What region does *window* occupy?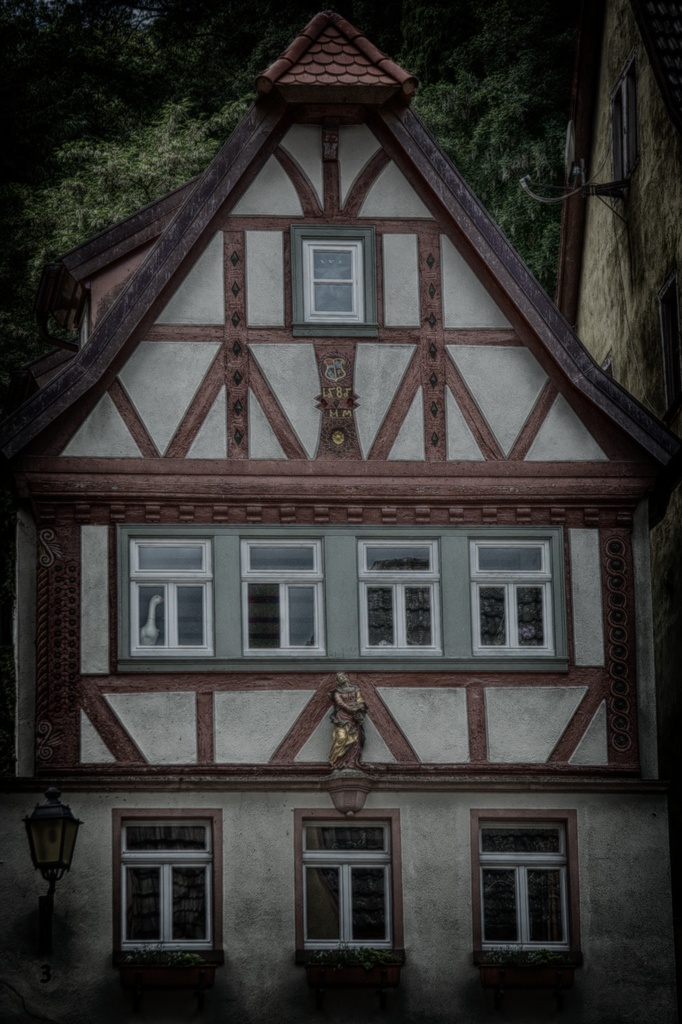
(left=479, top=538, right=557, bottom=652).
